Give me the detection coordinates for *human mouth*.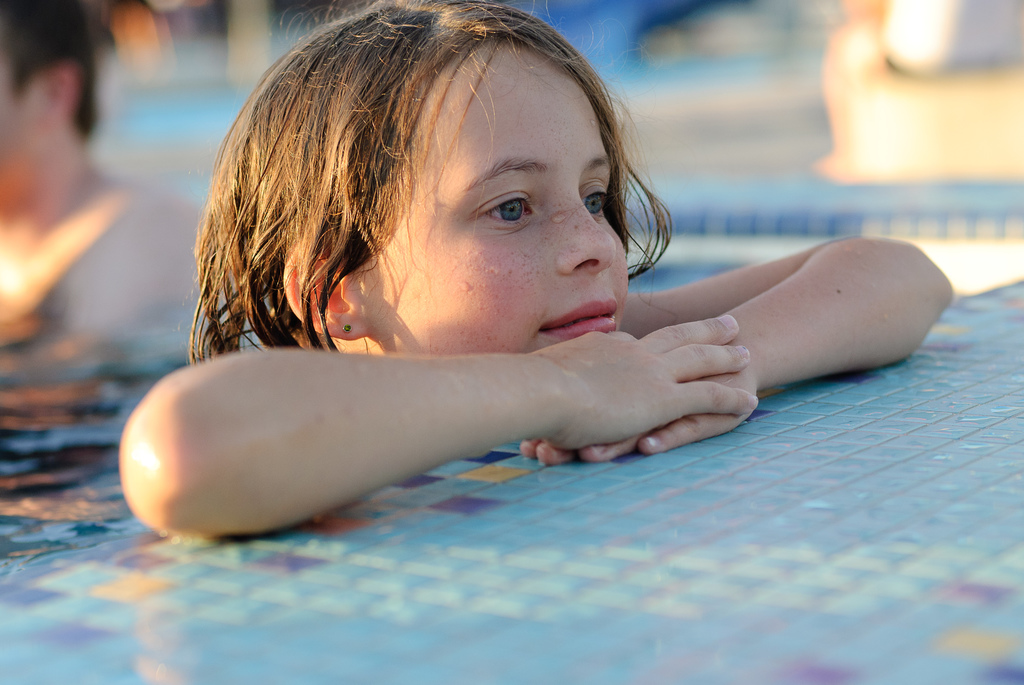
Rect(536, 301, 621, 340).
